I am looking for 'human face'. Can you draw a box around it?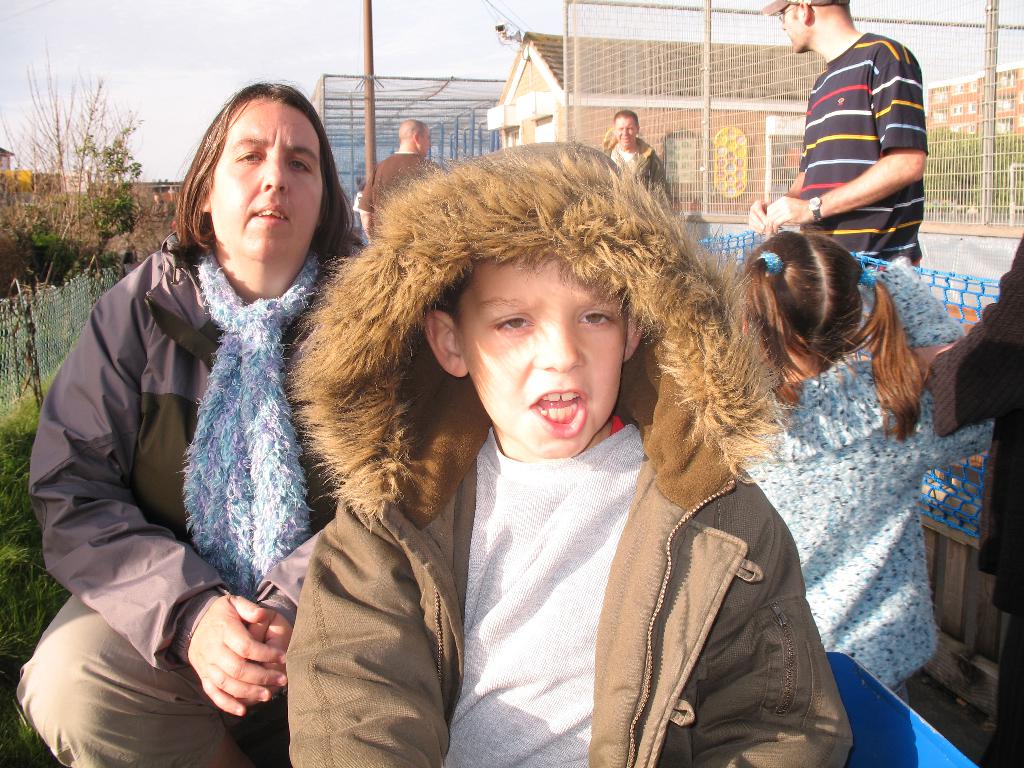
Sure, the bounding box is [465, 253, 633, 452].
